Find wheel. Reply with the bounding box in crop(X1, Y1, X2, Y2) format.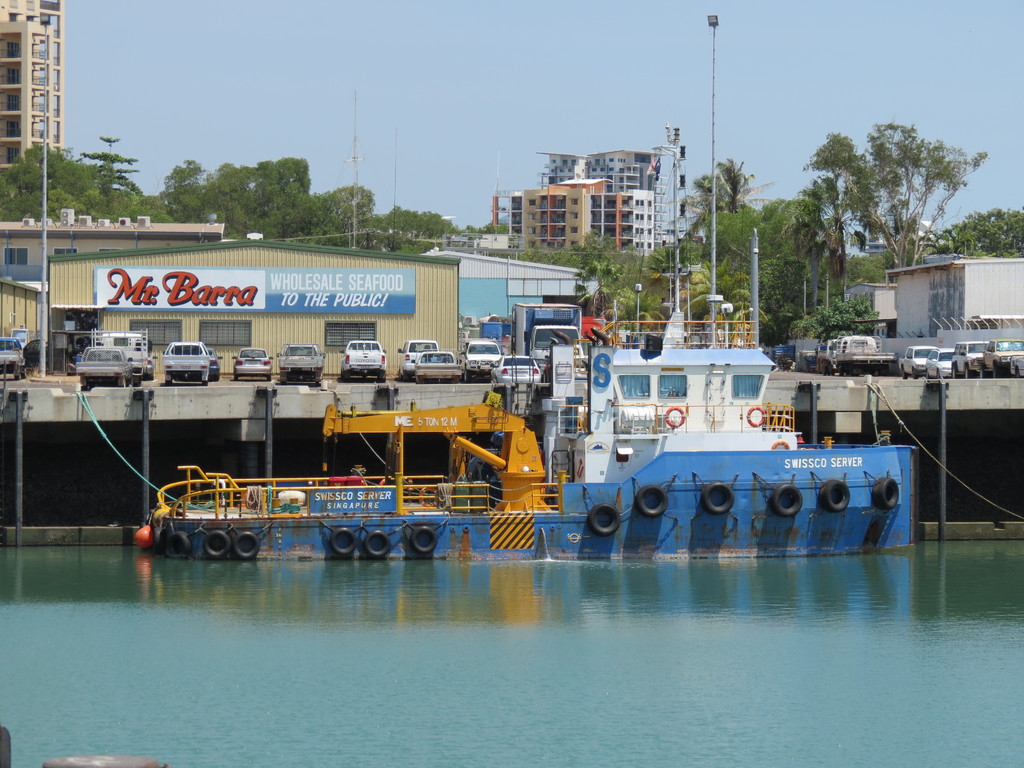
crop(205, 527, 236, 559).
